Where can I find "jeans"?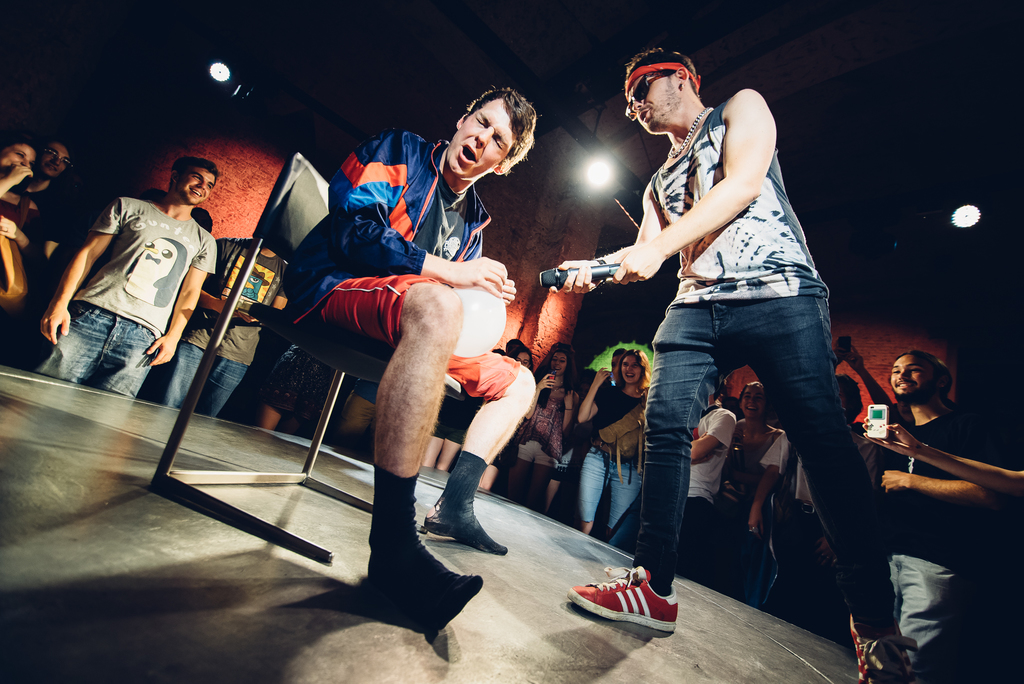
You can find it at bbox=(35, 303, 164, 396).
